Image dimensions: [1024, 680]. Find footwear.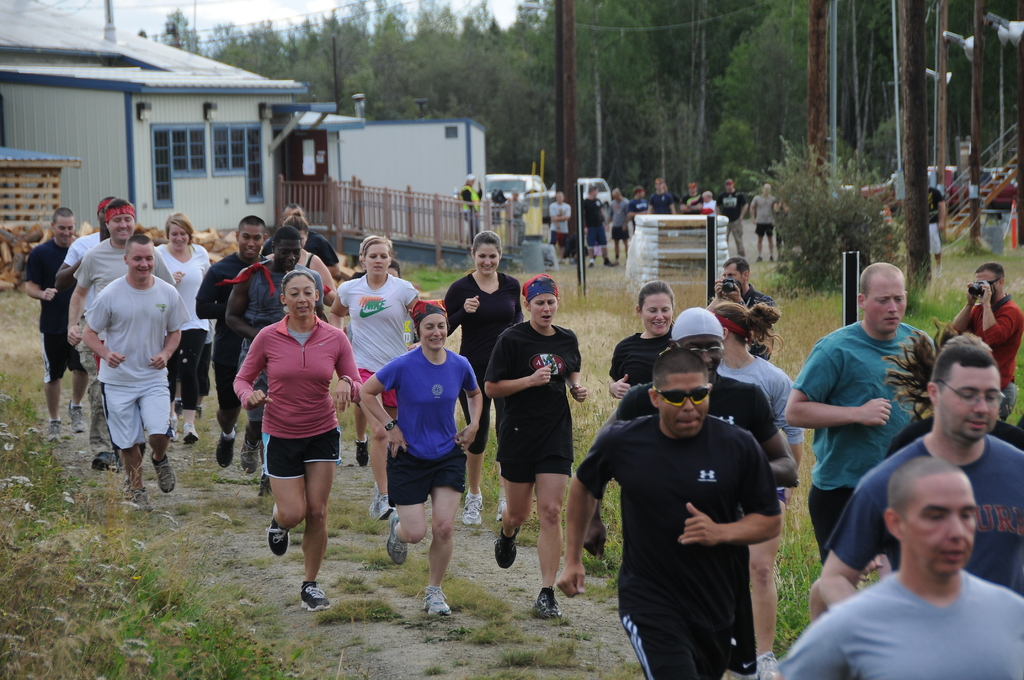
pyautogui.locateOnScreen(44, 418, 63, 443).
